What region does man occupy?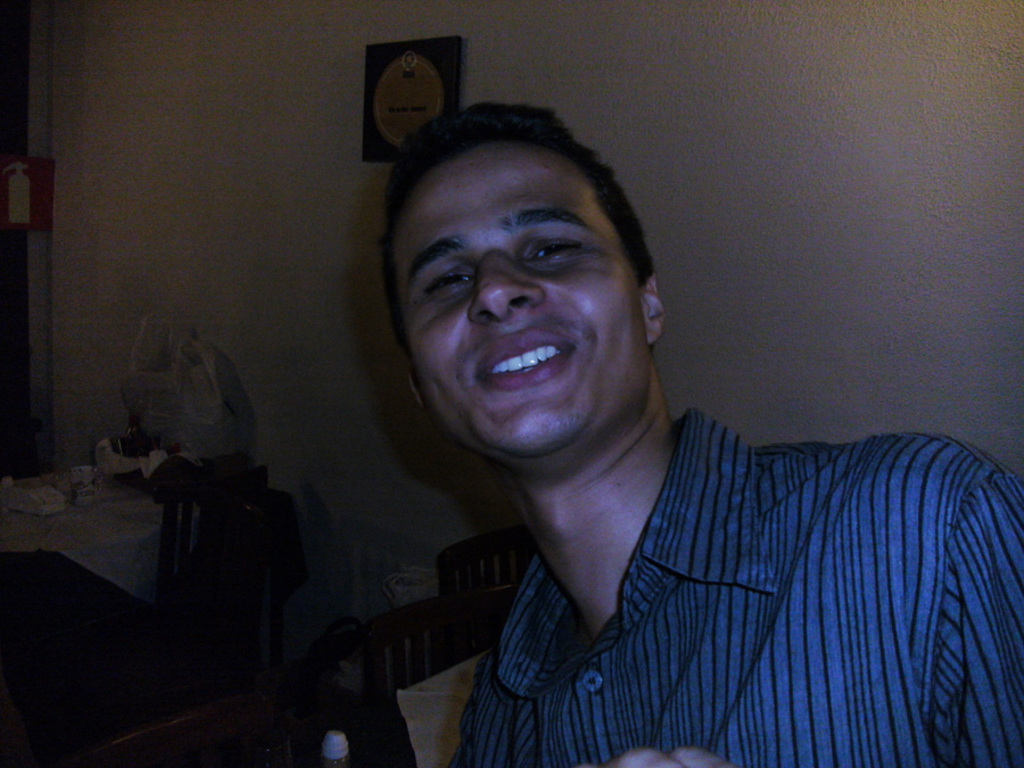
265 89 1010 762.
